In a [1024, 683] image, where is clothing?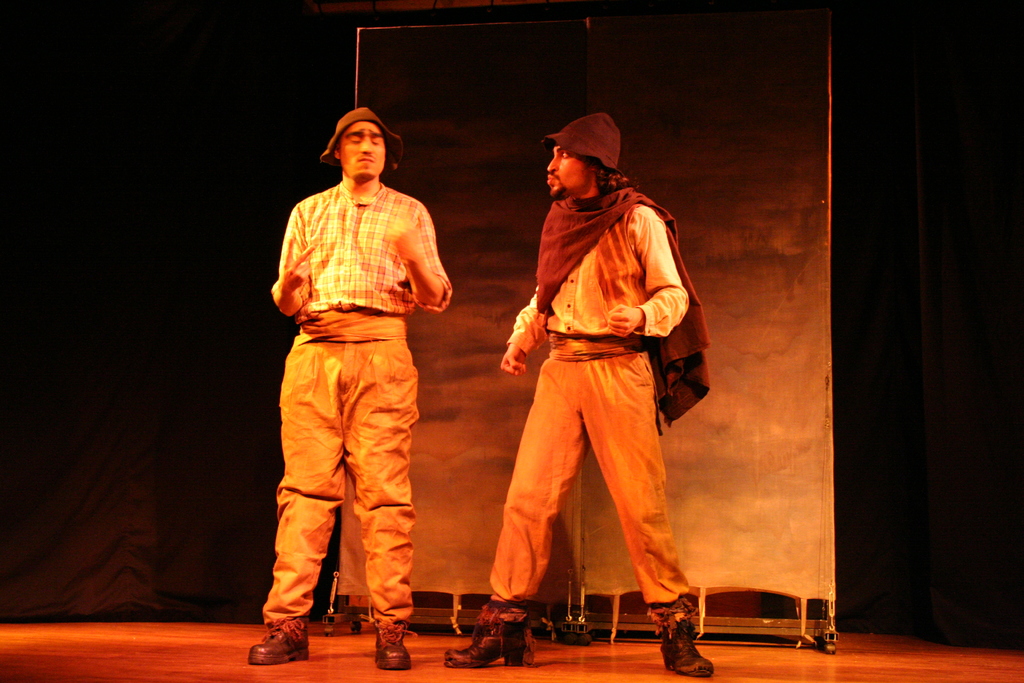
l=506, t=167, r=695, b=641.
